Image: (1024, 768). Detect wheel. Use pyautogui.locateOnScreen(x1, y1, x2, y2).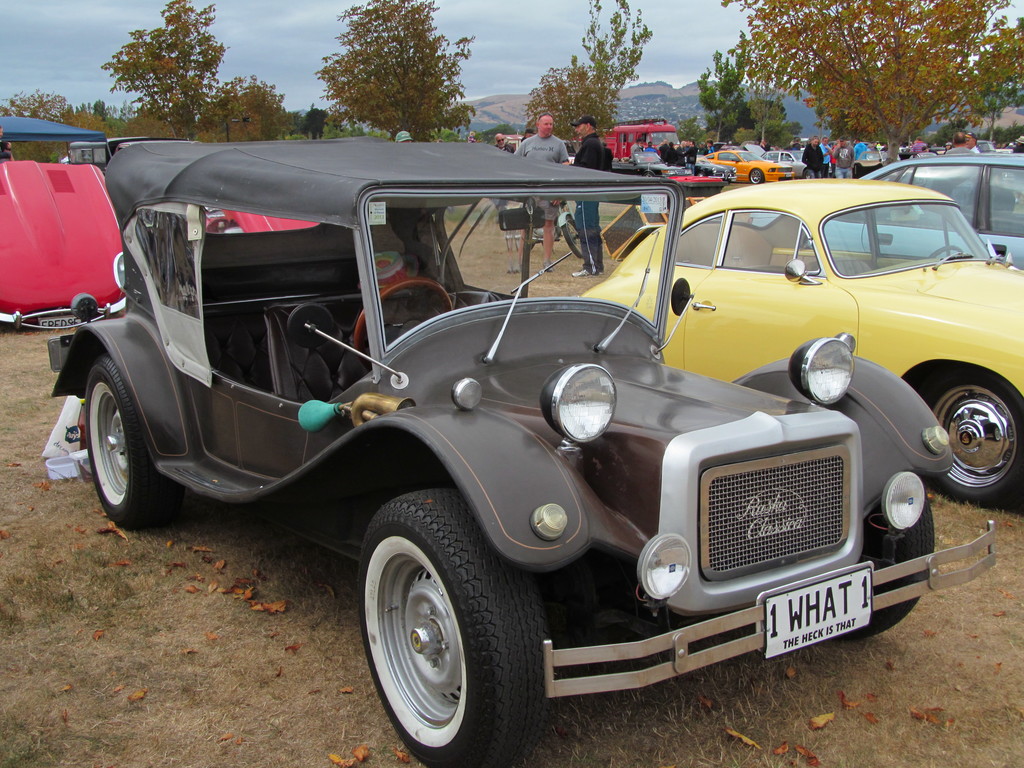
pyautogui.locateOnScreen(925, 366, 1023, 500).
